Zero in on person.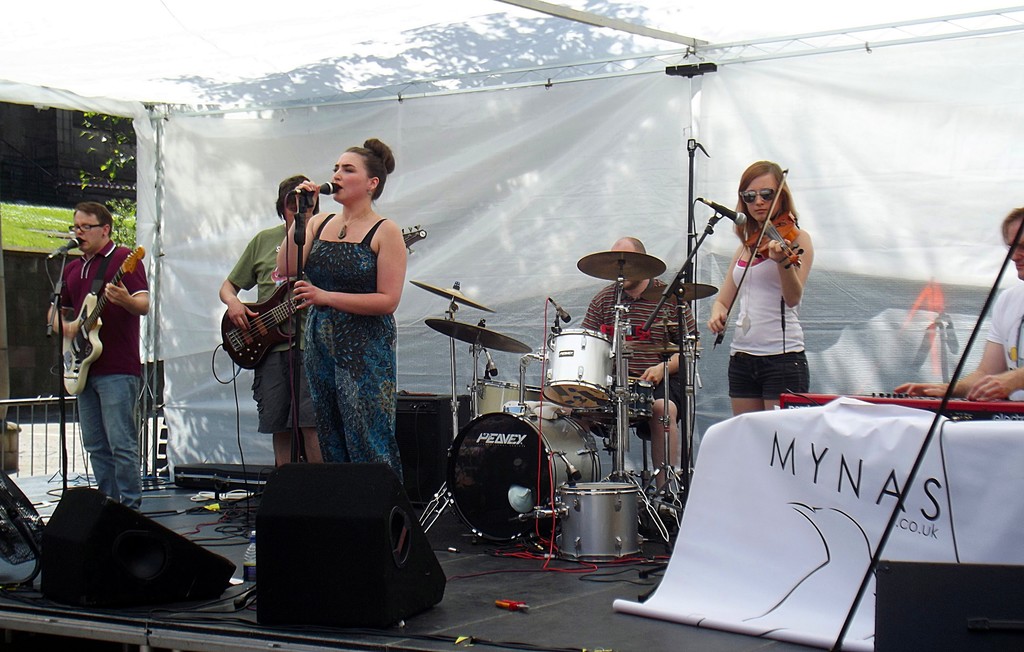
Zeroed in: bbox(901, 212, 1023, 411).
